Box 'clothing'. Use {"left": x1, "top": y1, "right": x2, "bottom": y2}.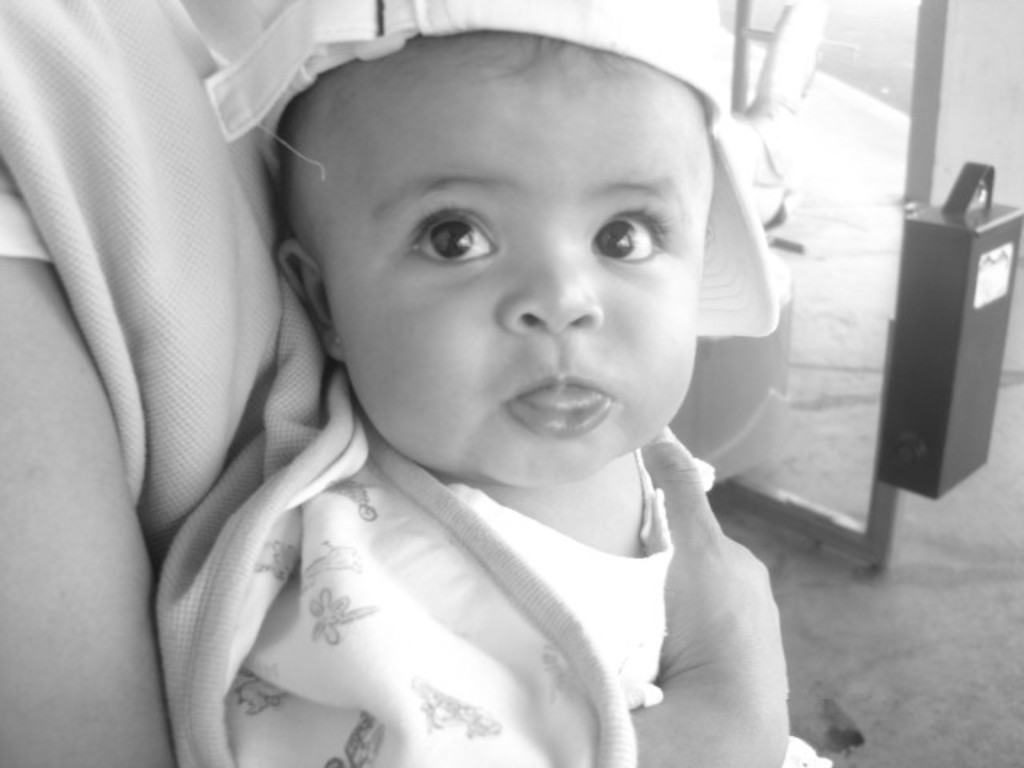
{"left": 234, "top": 429, "right": 837, "bottom": 766}.
